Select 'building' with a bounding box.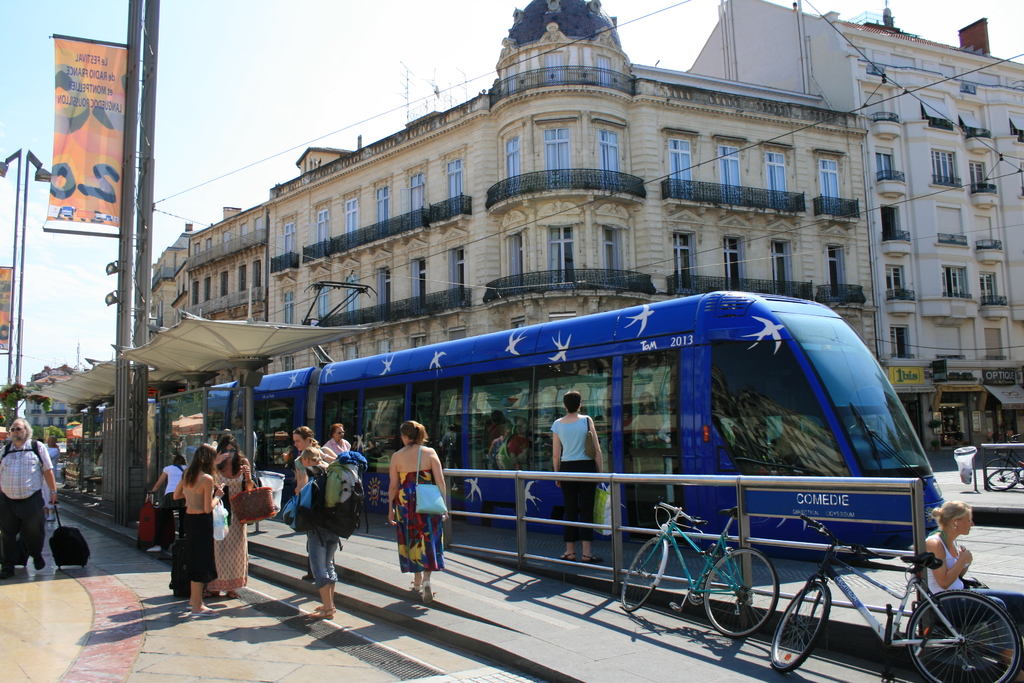
{"x1": 152, "y1": 0, "x2": 876, "y2": 380}.
